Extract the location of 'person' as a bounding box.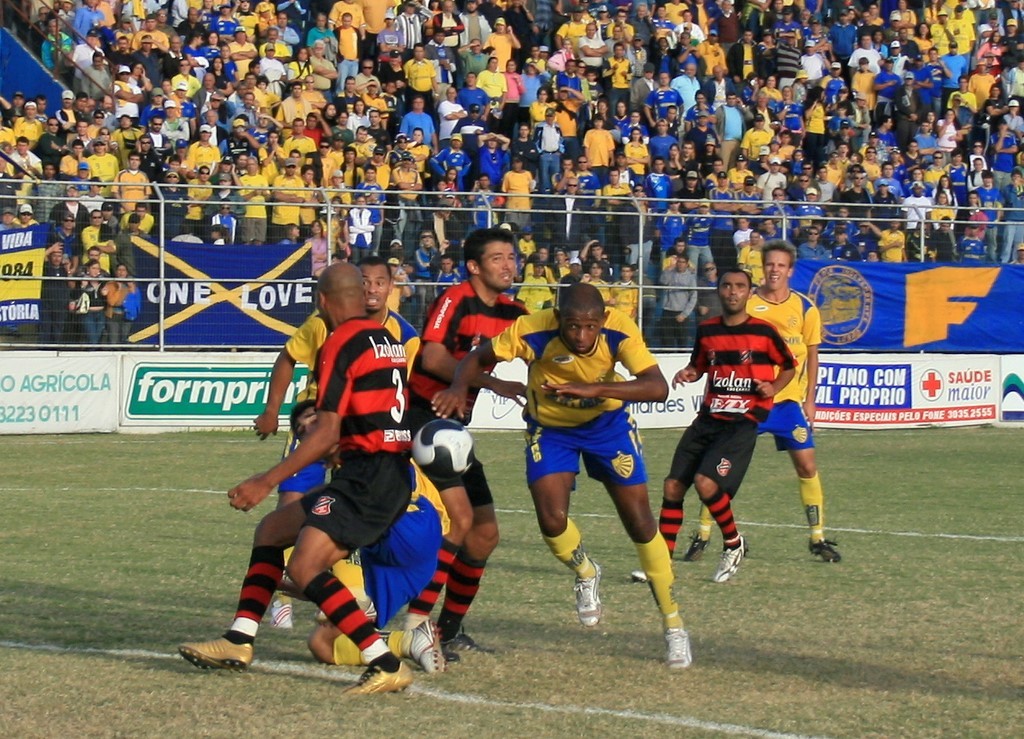
406,225,533,674.
